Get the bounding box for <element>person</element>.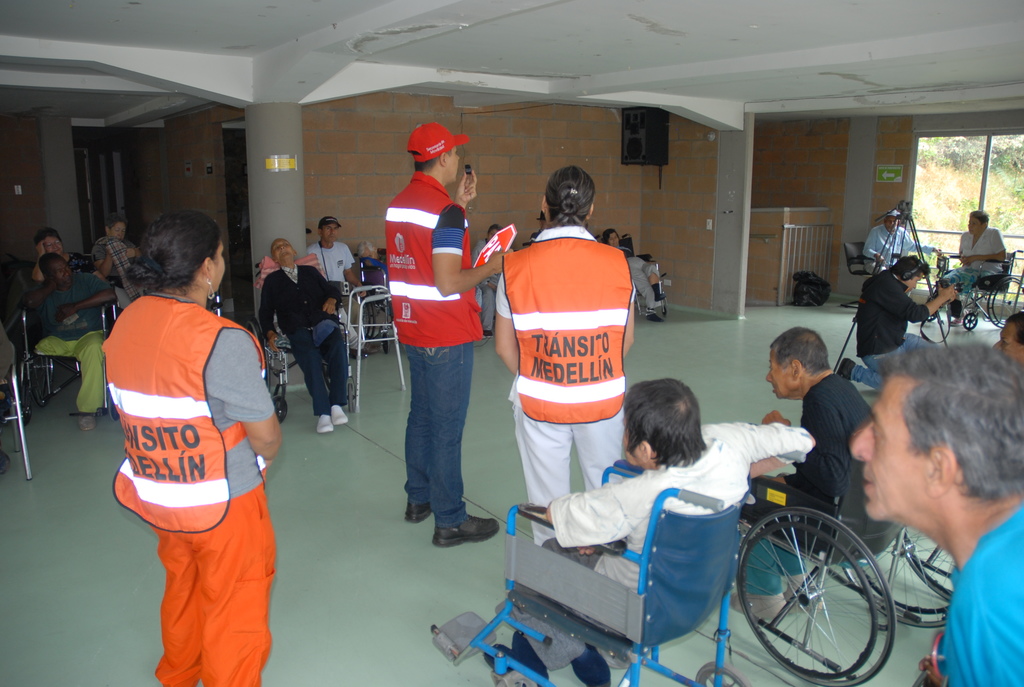
left=604, top=226, right=669, bottom=311.
